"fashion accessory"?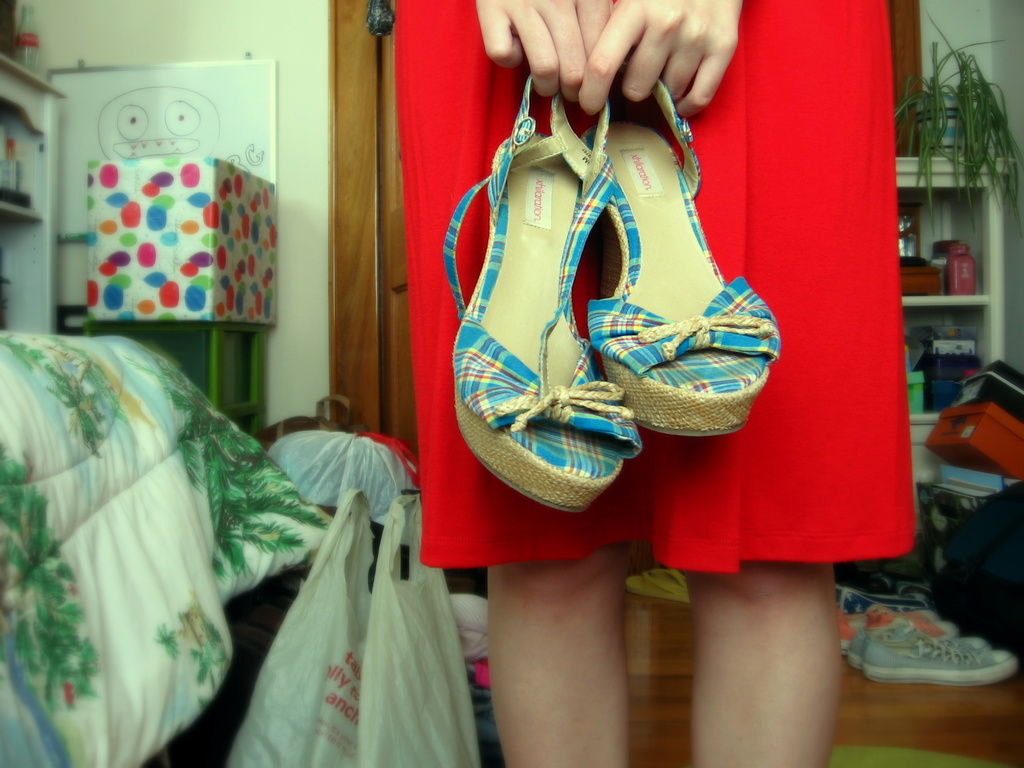
840, 601, 940, 628
